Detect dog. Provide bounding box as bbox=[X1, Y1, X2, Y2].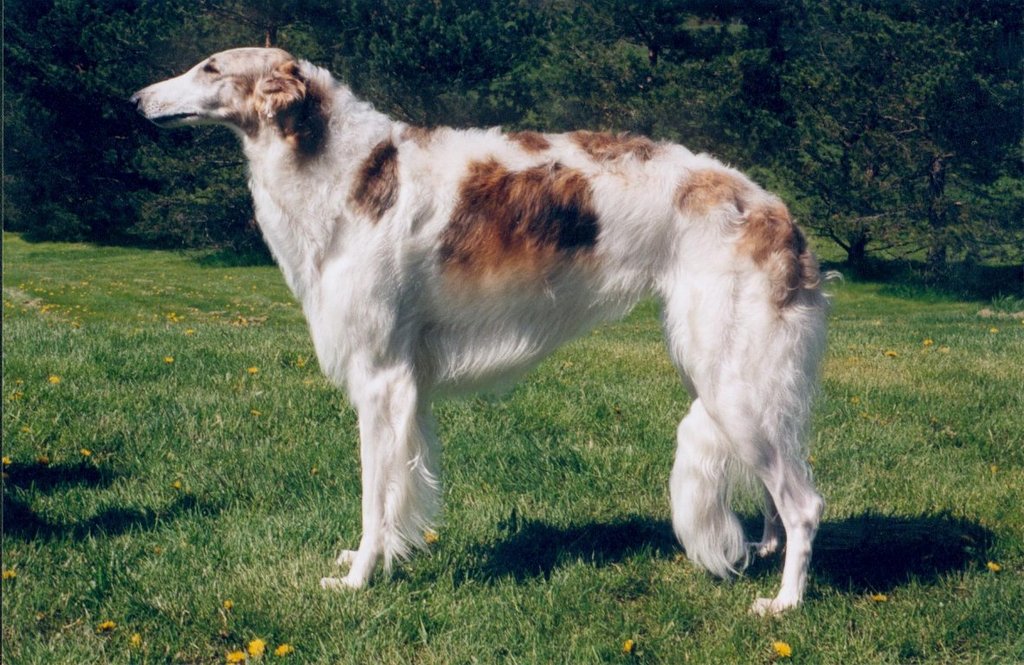
bbox=[128, 45, 847, 623].
